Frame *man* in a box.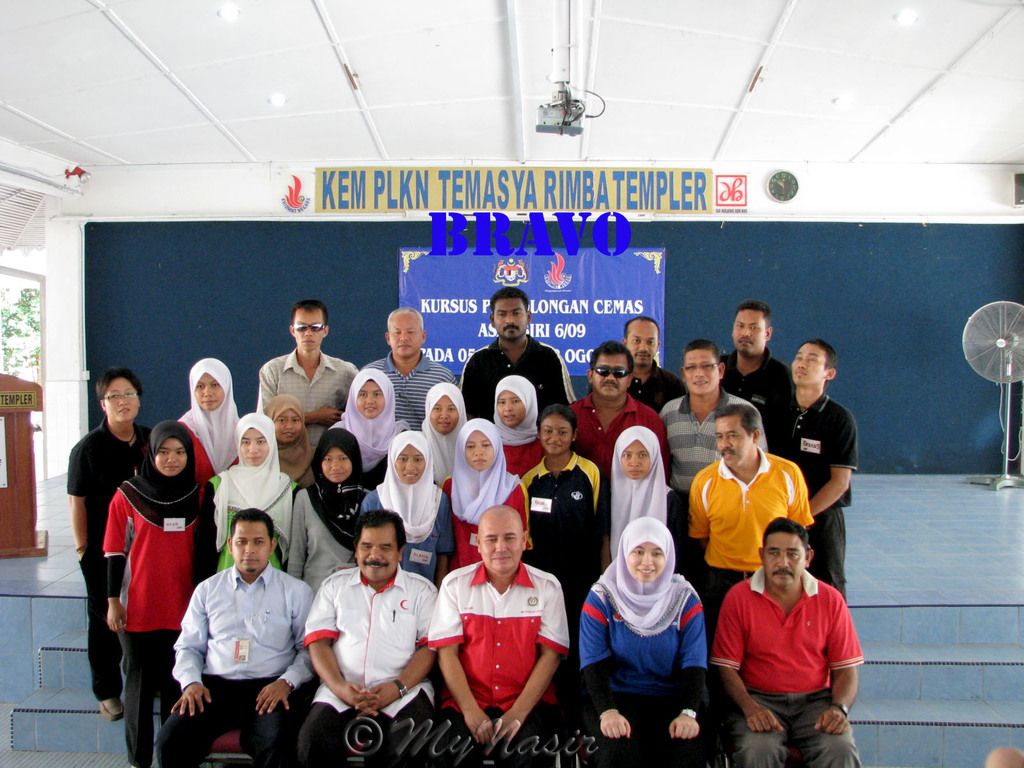
767,339,851,602.
